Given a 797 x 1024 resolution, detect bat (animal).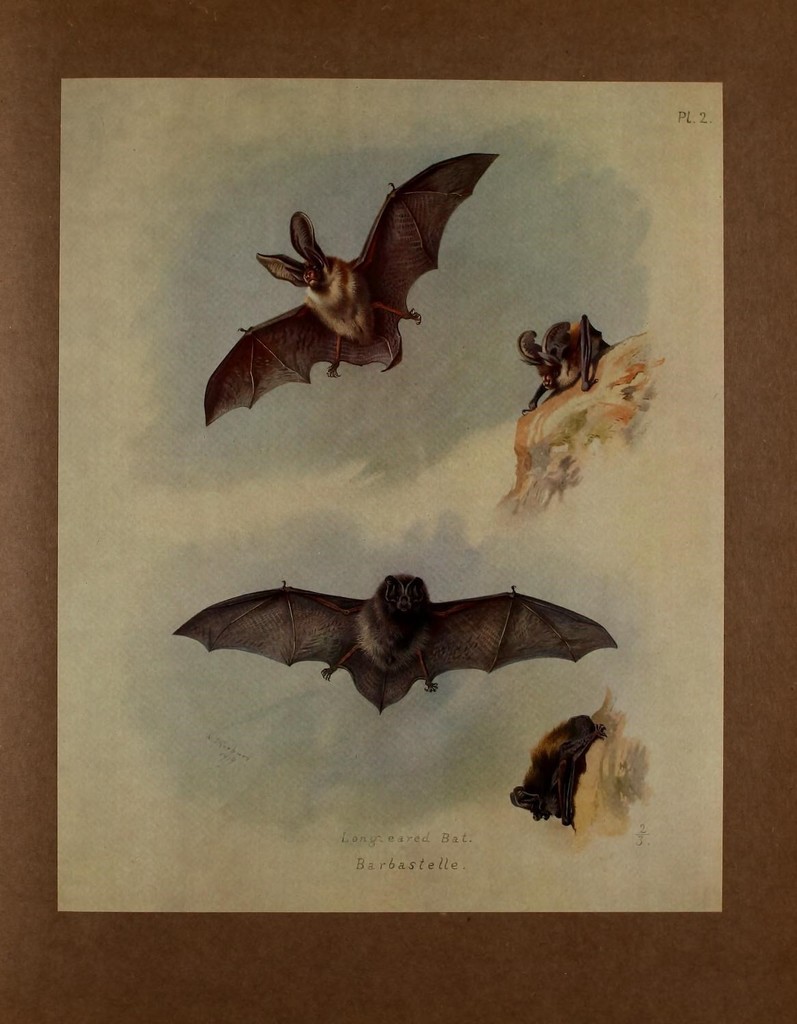
detection(518, 316, 612, 418).
